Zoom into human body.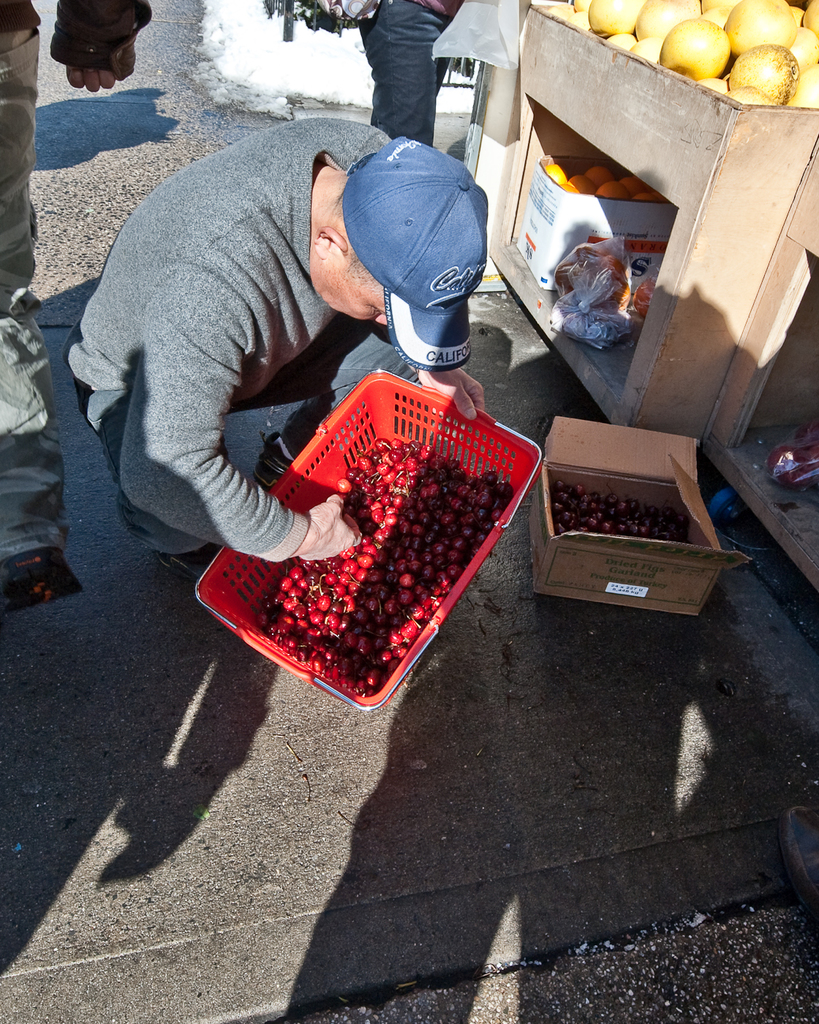
Zoom target: bbox=(64, 113, 485, 565).
